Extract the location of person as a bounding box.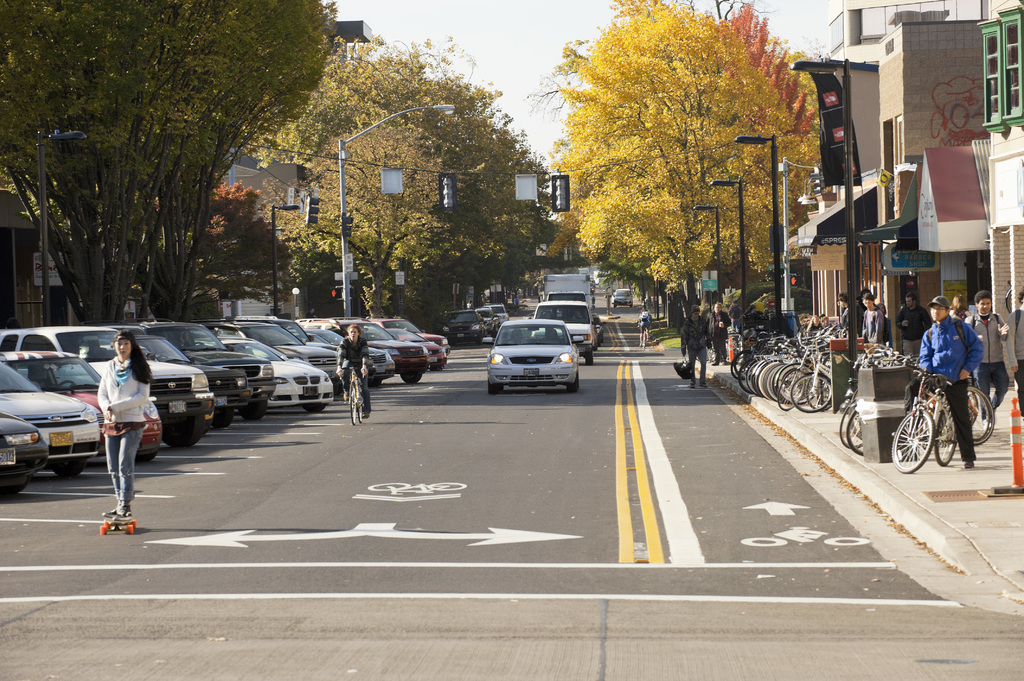
{"x1": 834, "y1": 289, "x2": 852, "y2": 335}.
